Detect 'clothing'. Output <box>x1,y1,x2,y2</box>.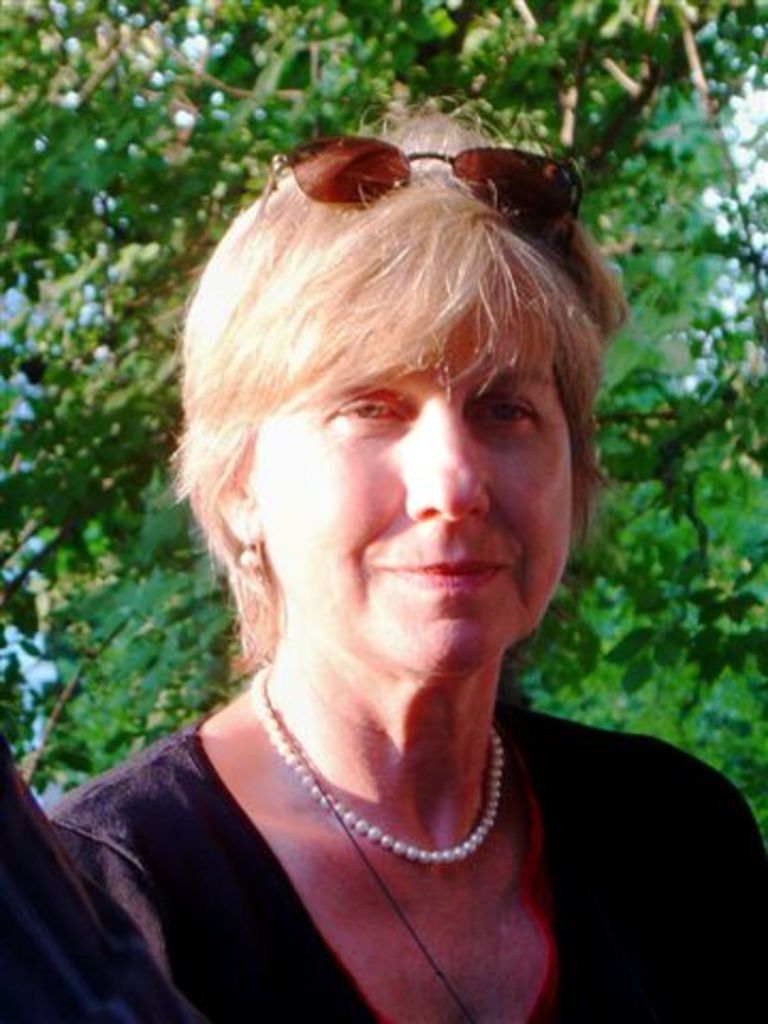
<box>30,642,710,1007</box>.
